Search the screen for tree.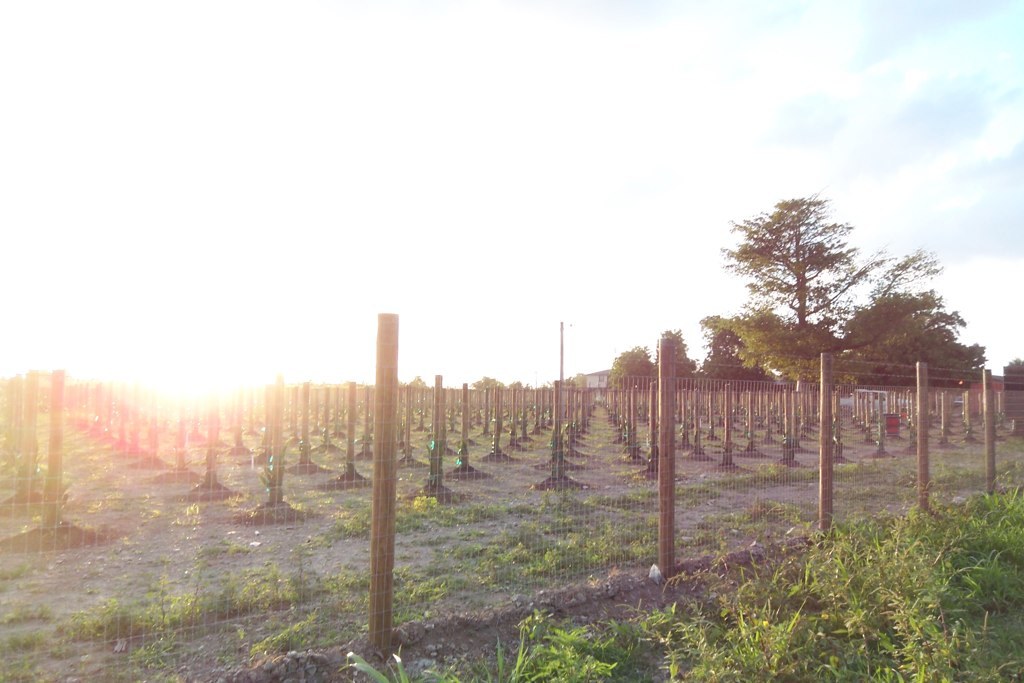
Found at x1=653, y1=327, x2=697, y2=384.
